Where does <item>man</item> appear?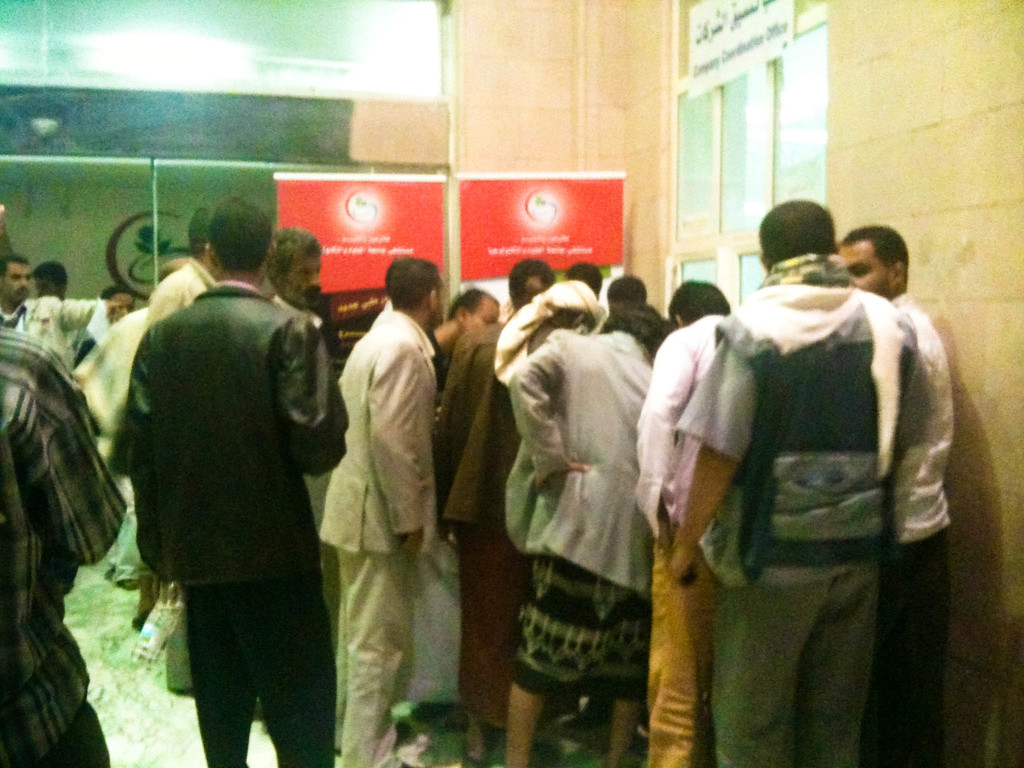
Appears at crop(104, 192, 353, 767).
